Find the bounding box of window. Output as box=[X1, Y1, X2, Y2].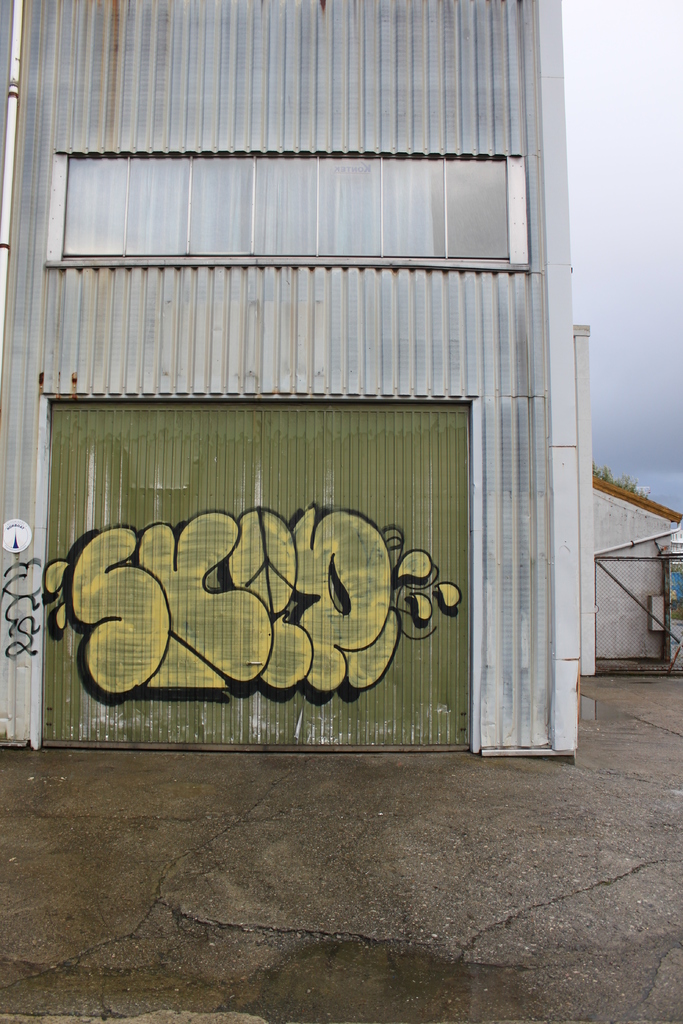
box=[47, 148, 525, 286].
